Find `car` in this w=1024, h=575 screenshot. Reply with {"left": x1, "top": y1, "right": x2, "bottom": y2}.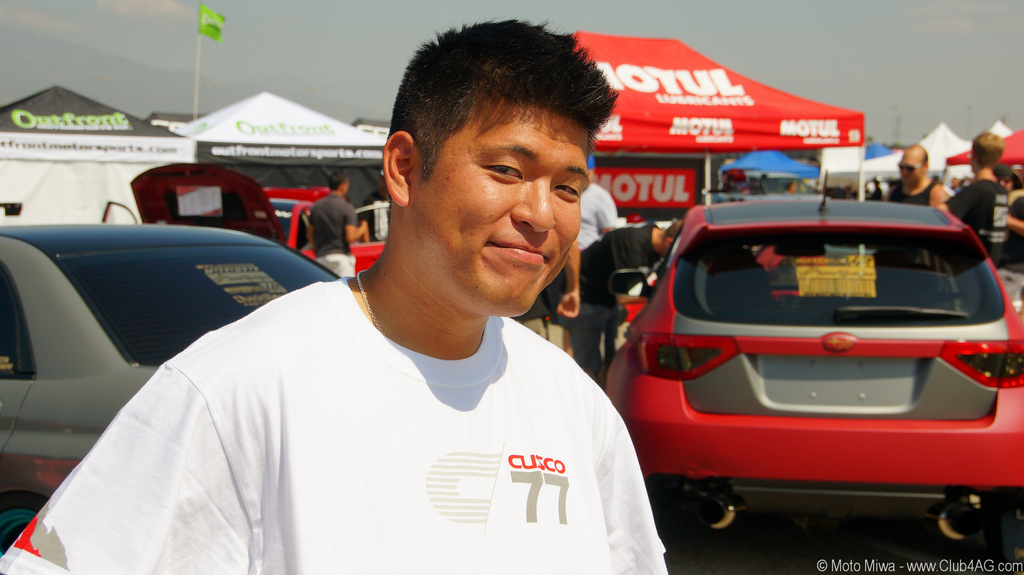
{"left": 102, "top": 161, "right": 287, "bottom": 245}.
